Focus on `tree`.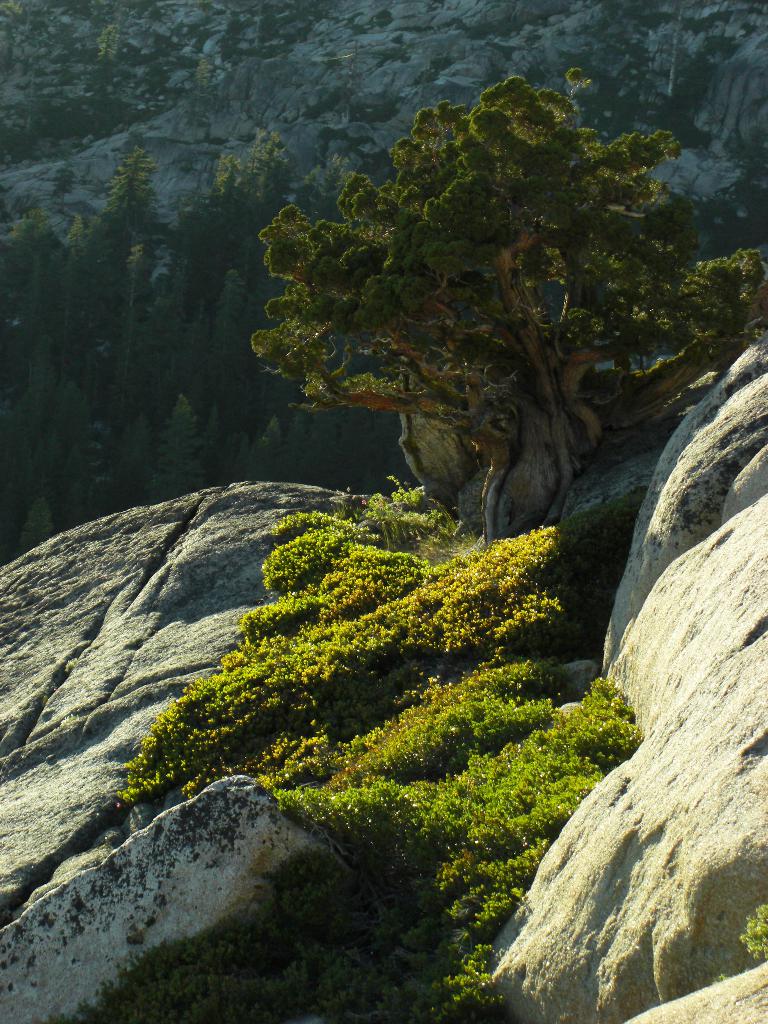
Focused at region(193, 53, 218, 121).
